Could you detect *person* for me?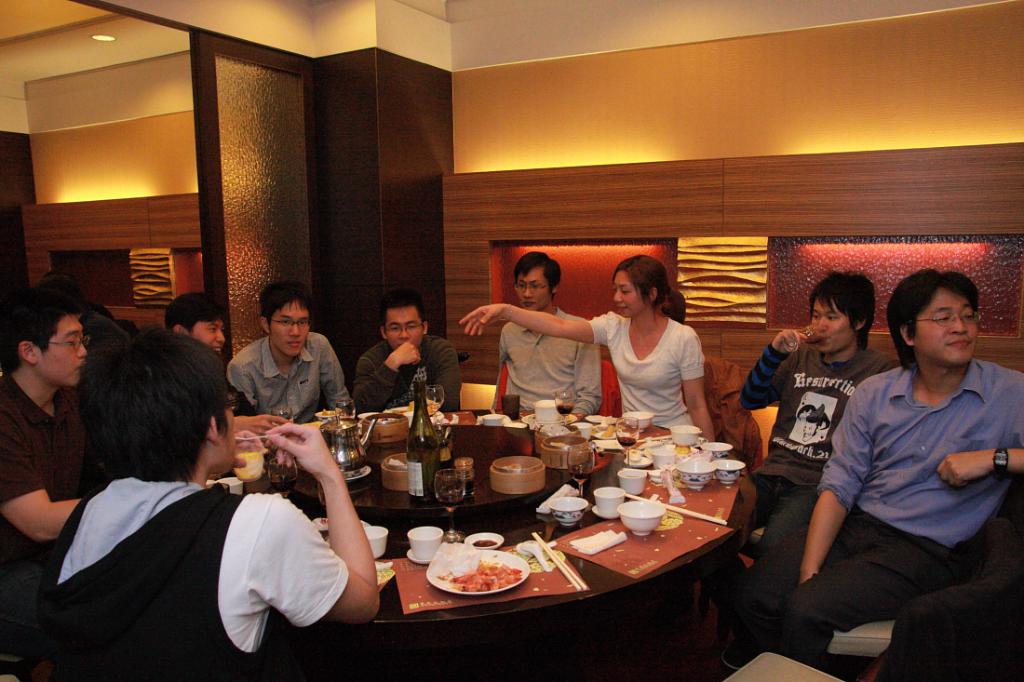
Detection result: x1=353 y1=291 x2=456 y2=413.
